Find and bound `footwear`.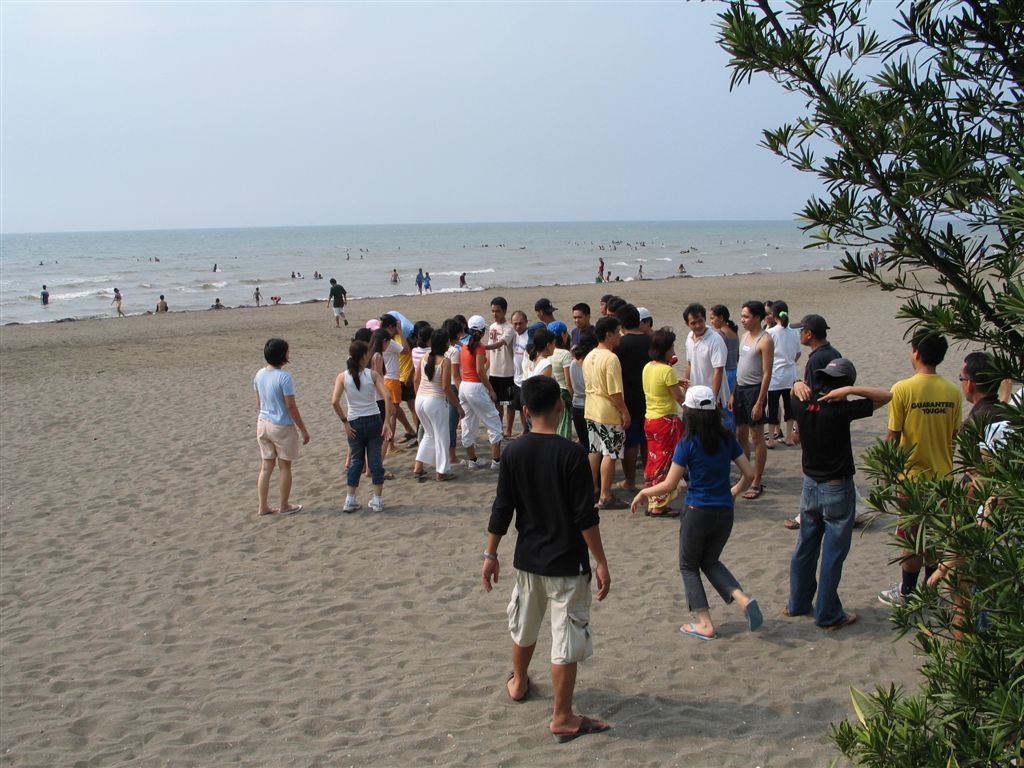
Bound: (x1=408, y1=464, x2=429, y2=483).
